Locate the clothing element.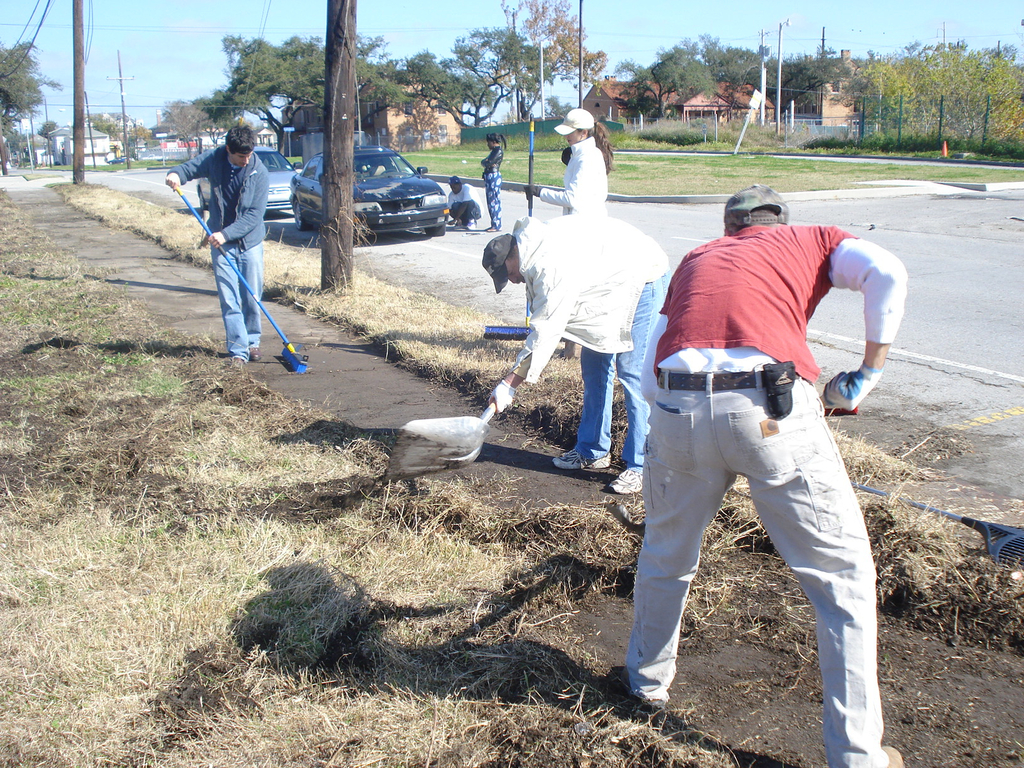
Element bbox: [171, 140, 269, 249].
